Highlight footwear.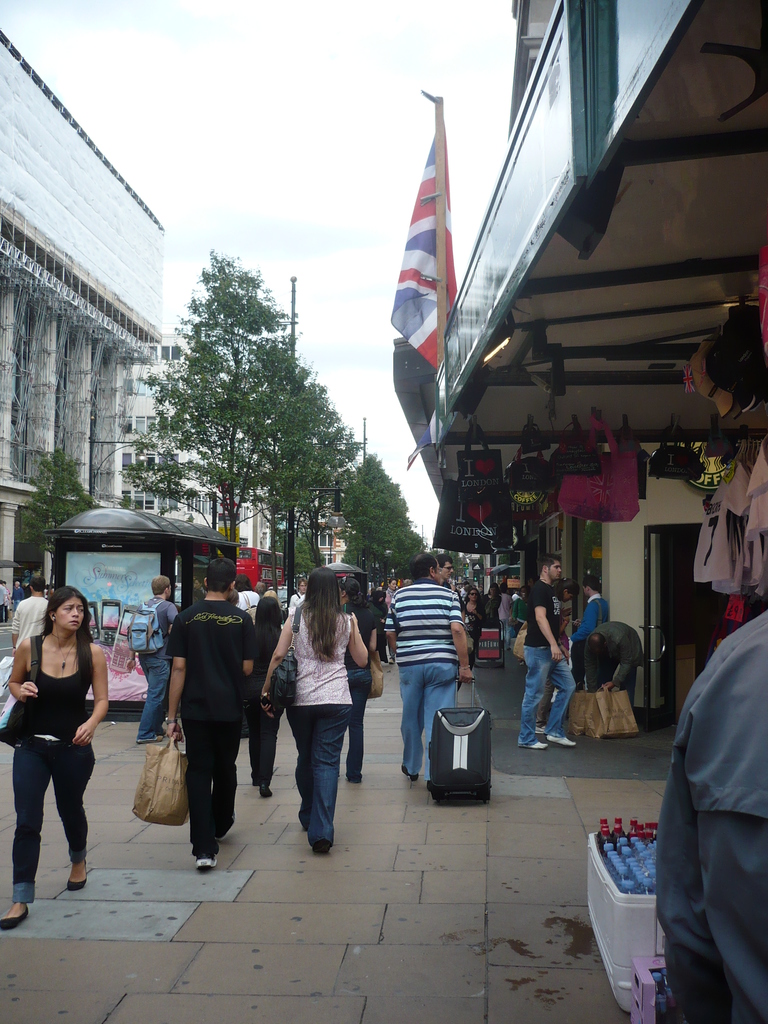
Highlighted region: {"x1": 0, "y1": 906, "x2": 28, "y2": 931}.
